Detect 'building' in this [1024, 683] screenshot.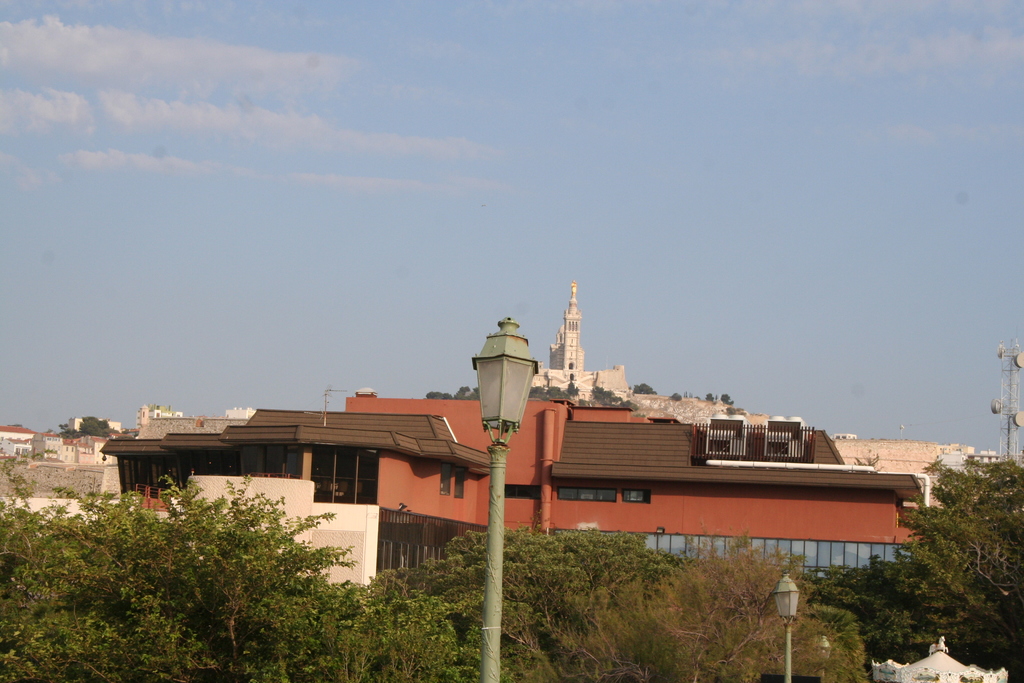
Detection: 104:409:913:575.
